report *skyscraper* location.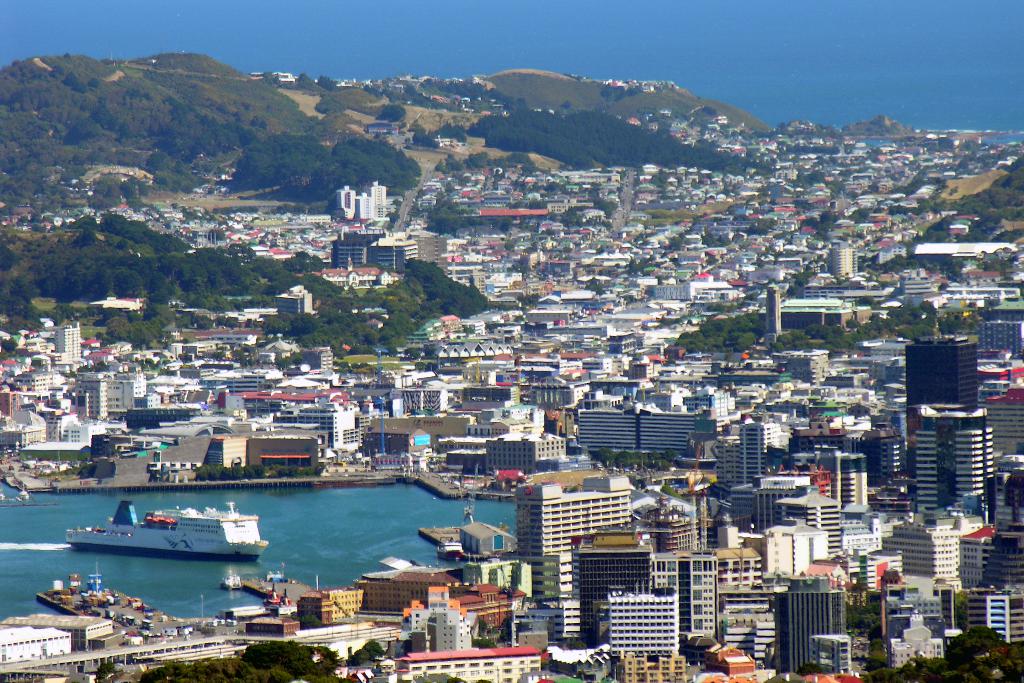
Report: [left=909, top=341, right=979, bottom=494].
